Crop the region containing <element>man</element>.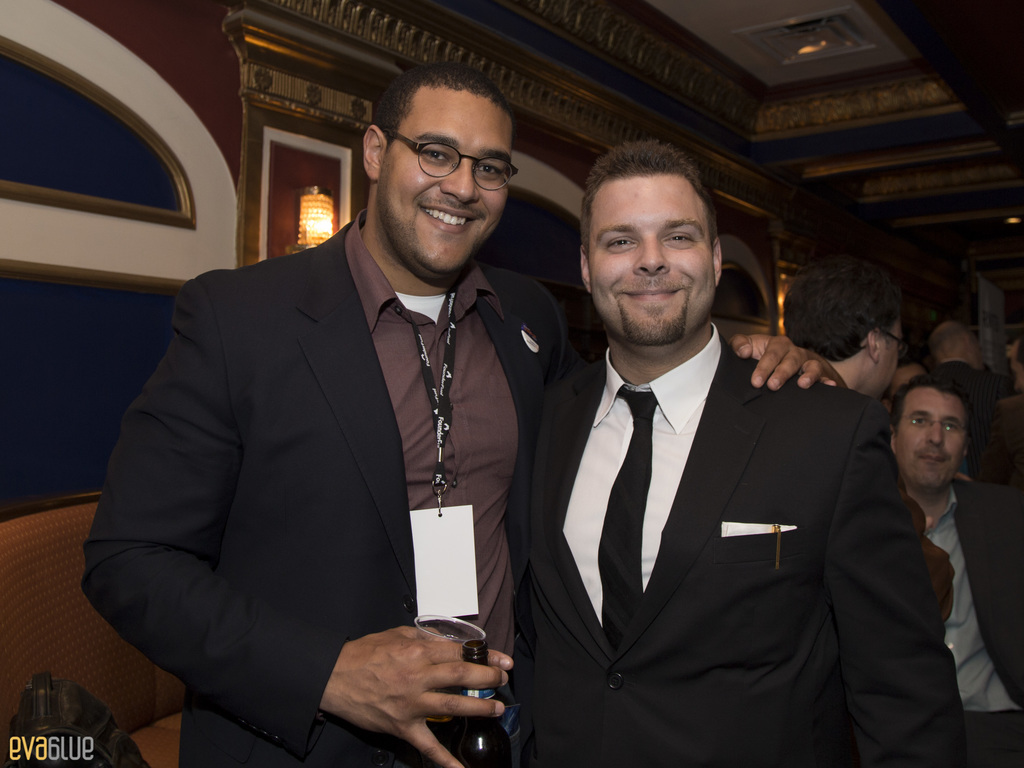
Crop region: {"left": 76, "top": 70, "right": 842, "bottom": 767}.
